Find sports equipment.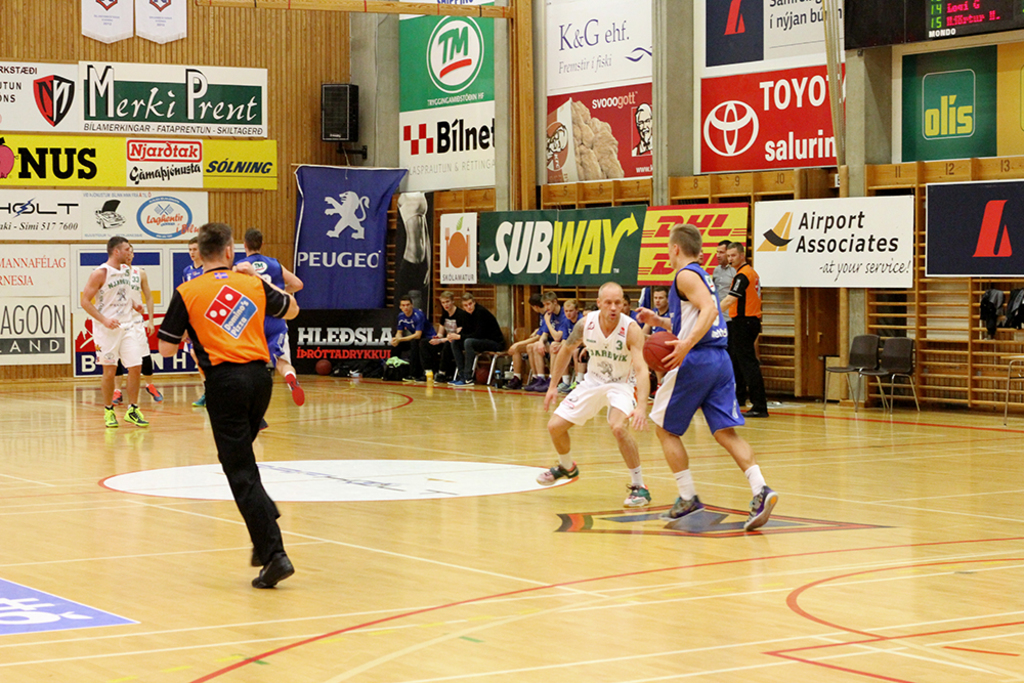
l=285, t=369, r=306, b=409.
